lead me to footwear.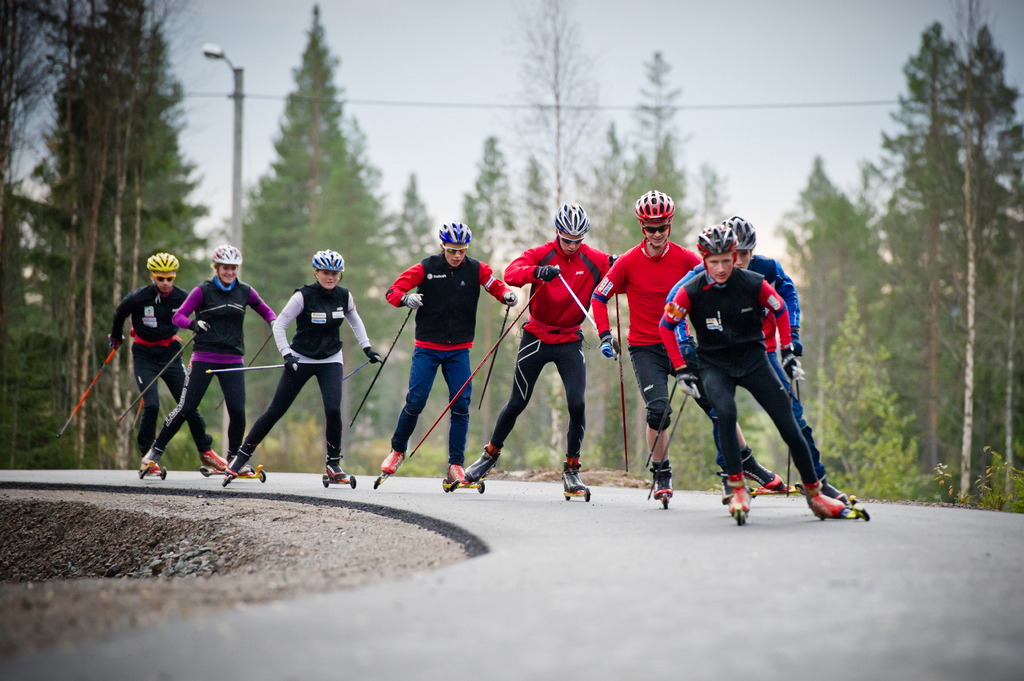
Lead to <region>223, 446, 252, 476</region>.
